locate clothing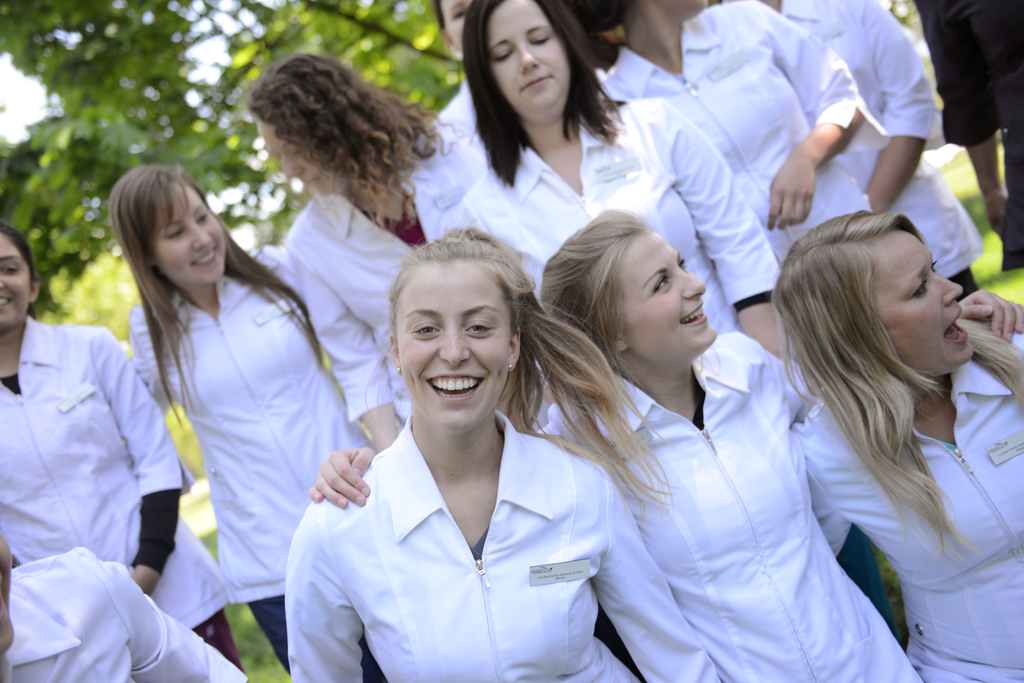
<bbox>767, 0, 982, 301</bbox>
